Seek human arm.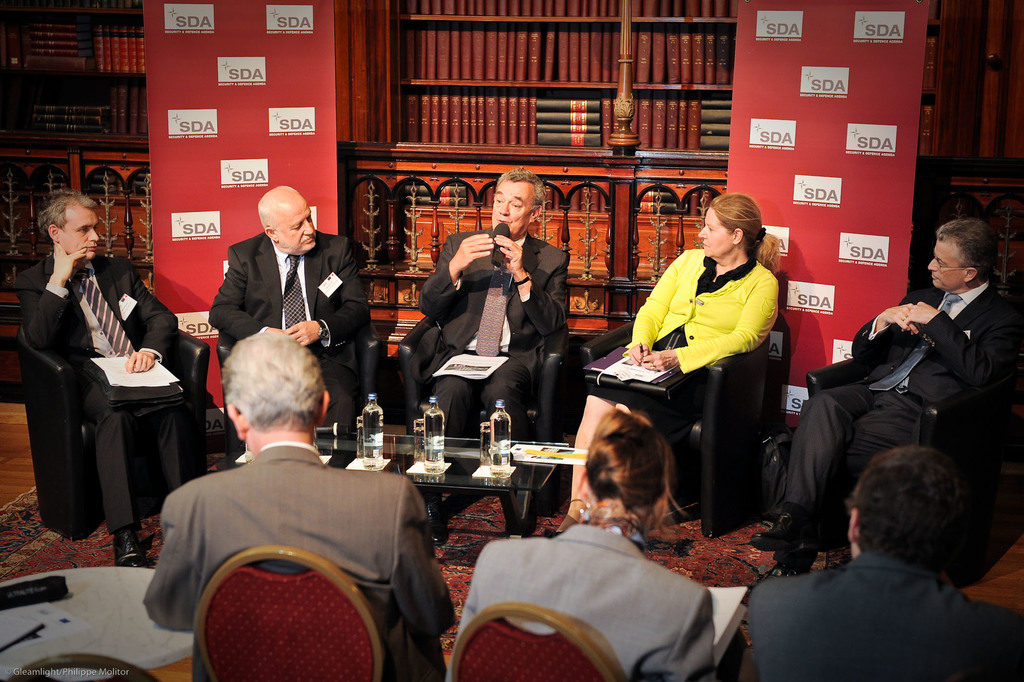
box(902, 294, 1020, 398).
